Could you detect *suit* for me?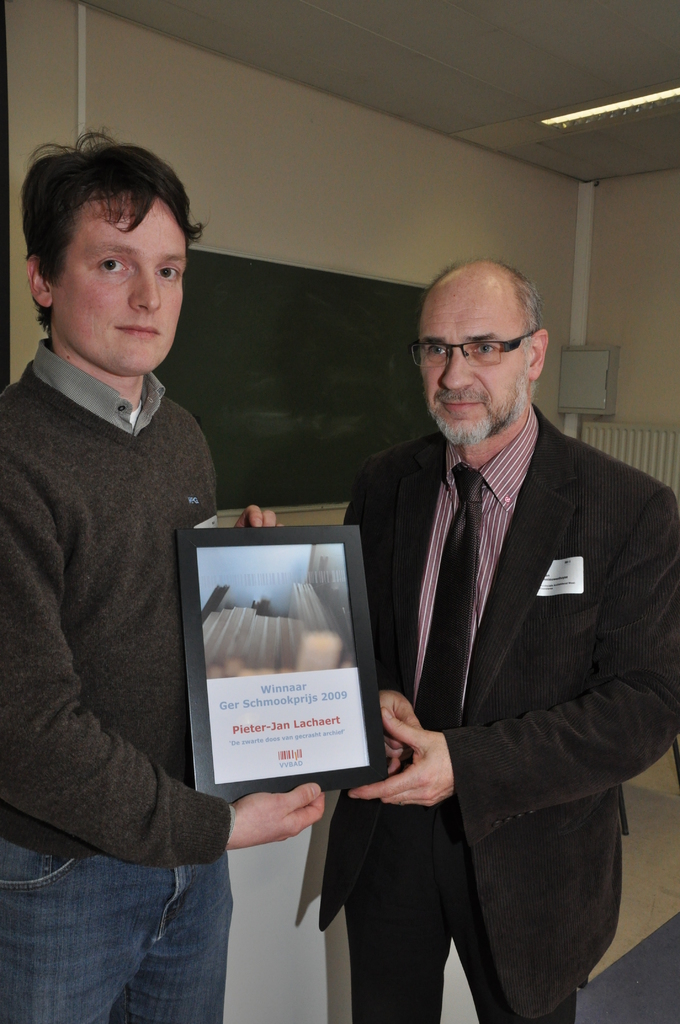
Detection result: region(333, 335, 652, 1008).
